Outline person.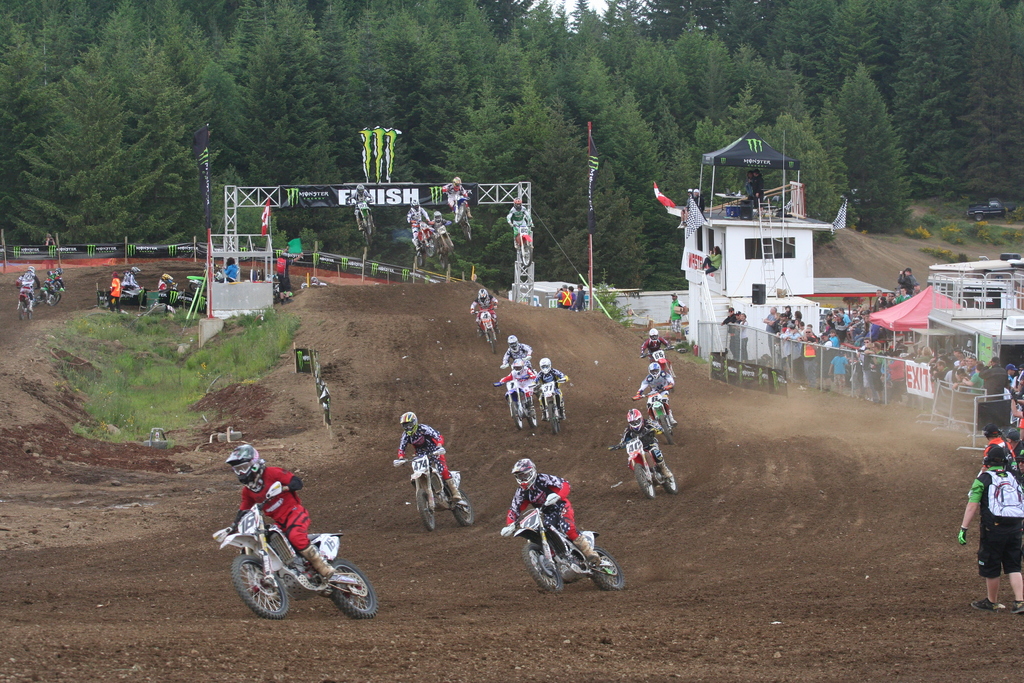
Outline: bbox(555, 281, 576, 308).
